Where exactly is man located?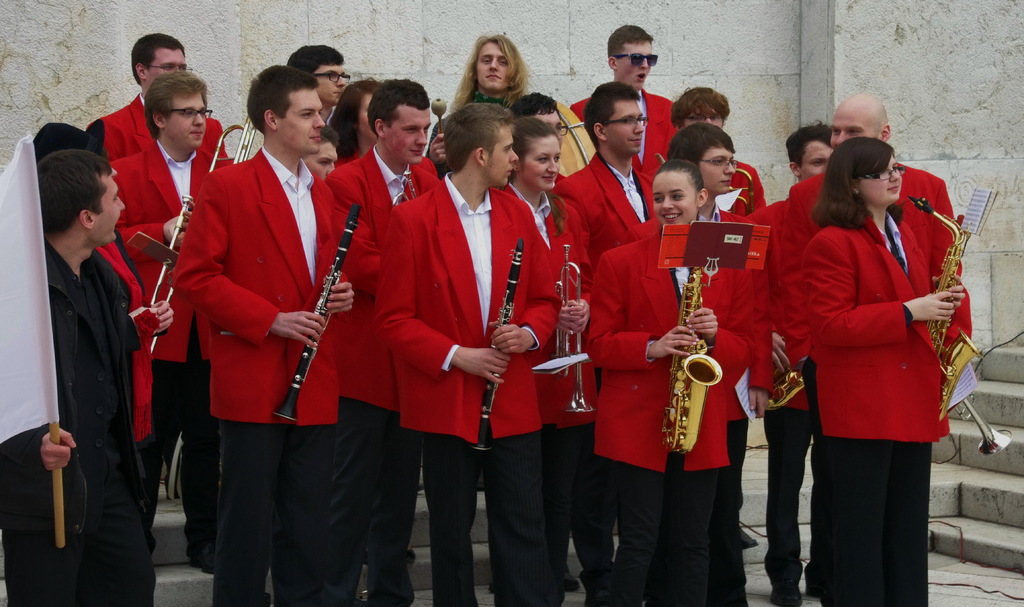
Its bounding box is pyautogui.locateOnScreen(545, 80, 653, 606).
